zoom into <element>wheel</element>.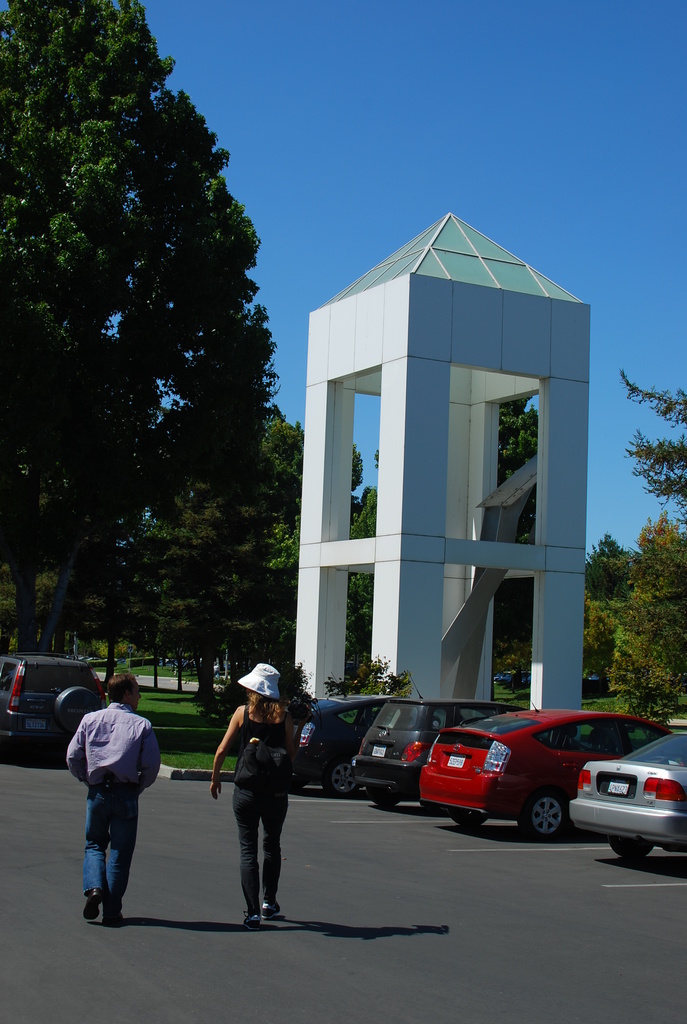
Zoom target: [366, 783, 401, 808].
